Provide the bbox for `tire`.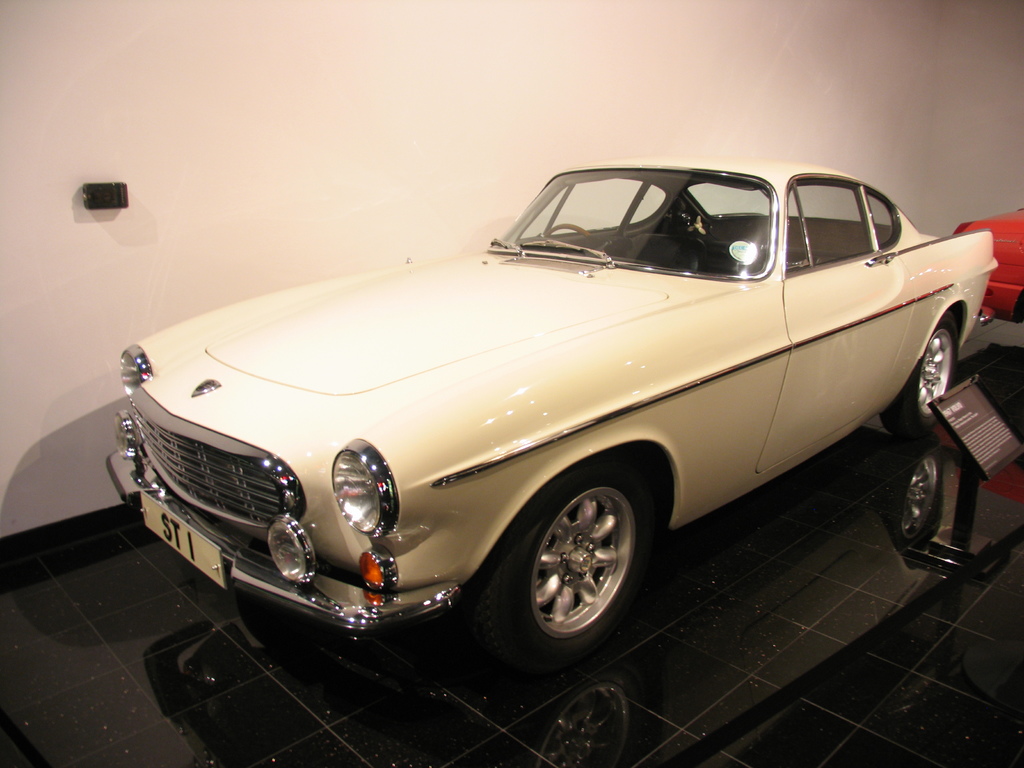
877 312 964 438.
